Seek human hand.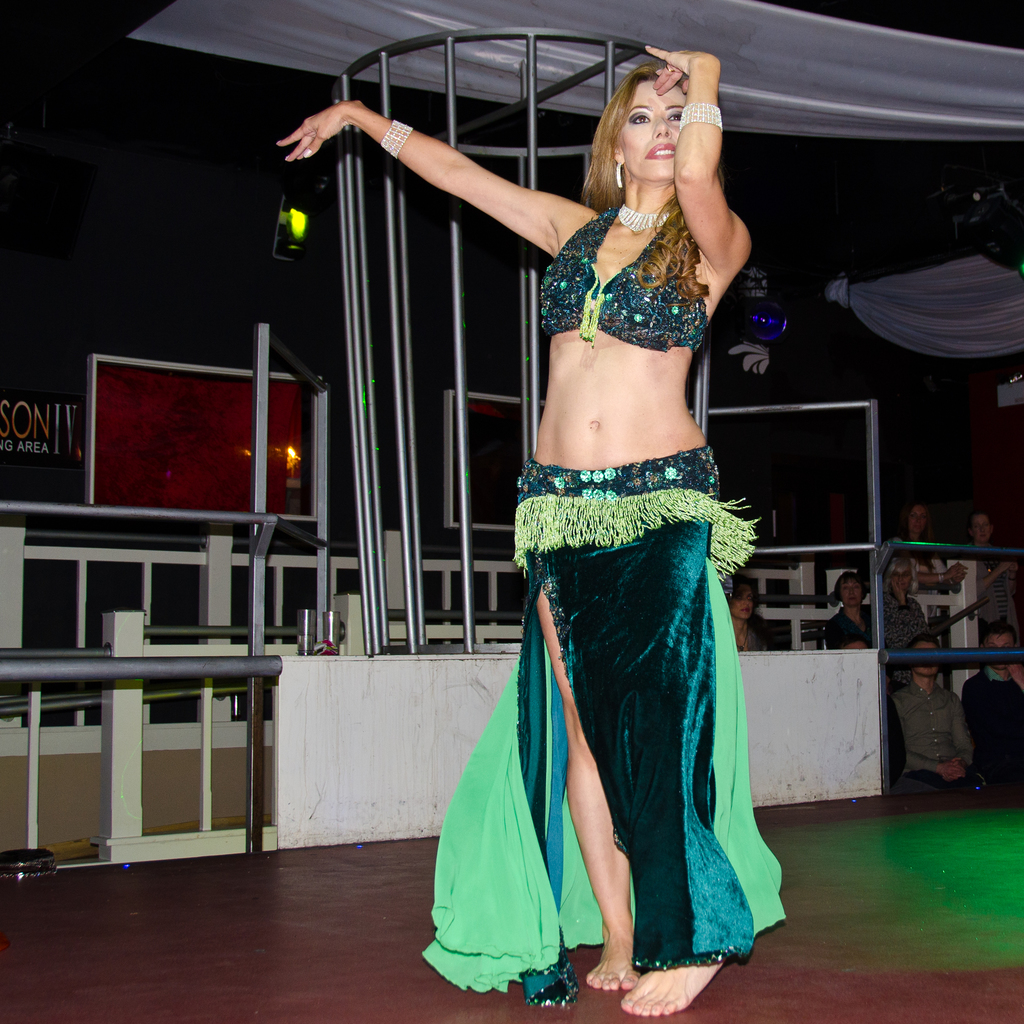
x1=645, y1=45, x2=724, y2=97.
